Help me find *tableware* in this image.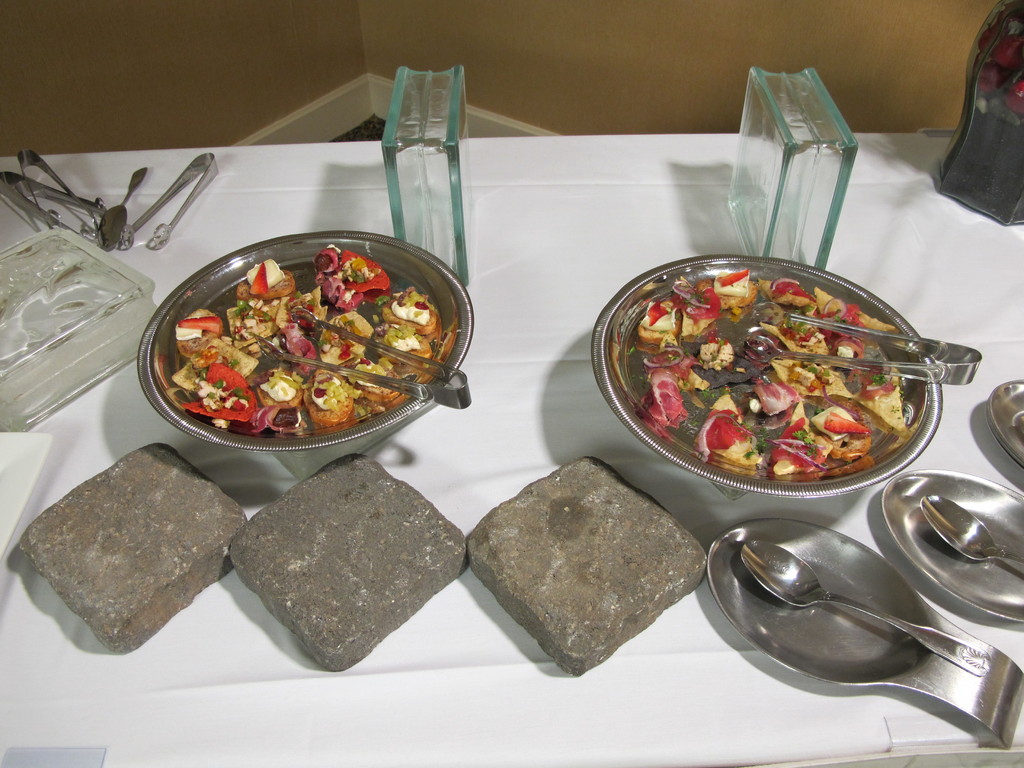
Found it: region(703, 520, 1023, 750).
